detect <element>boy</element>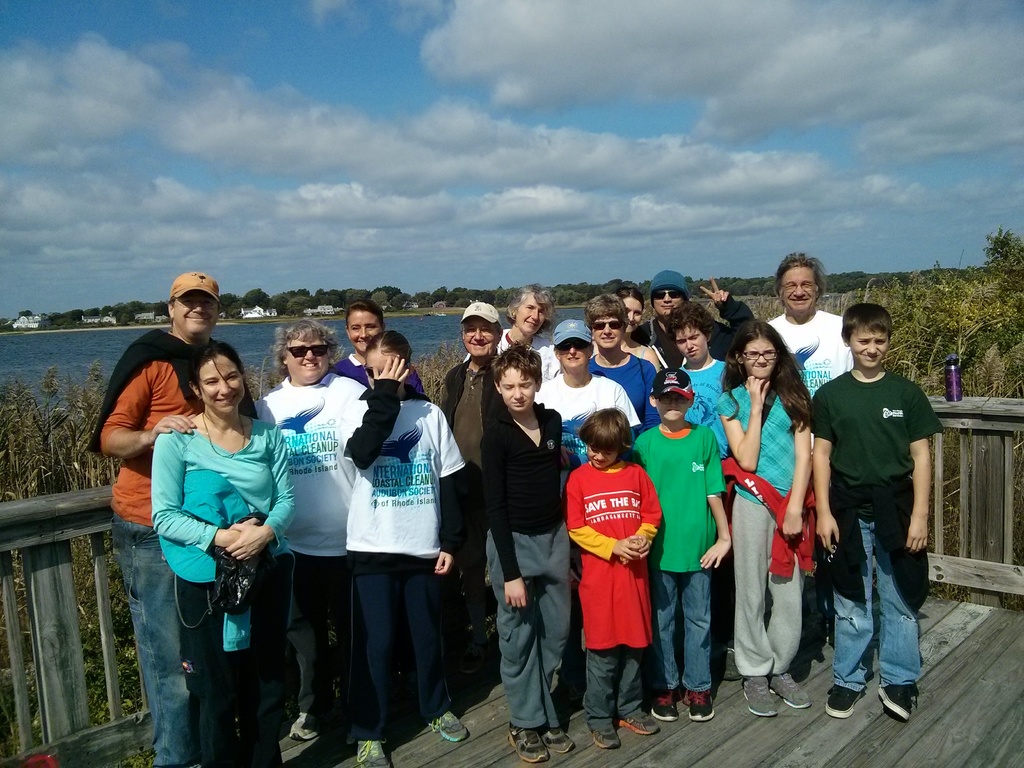
[x1=556, y1=416, x2=665, y2=739]
